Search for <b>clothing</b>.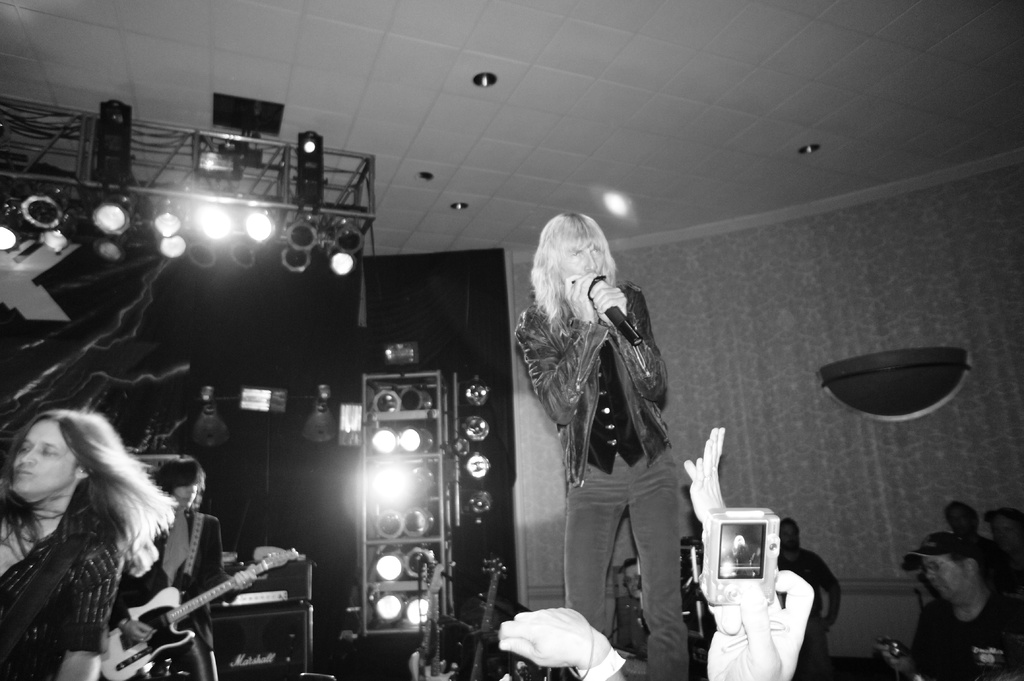
Found at left=118, top=513, right=218, bottom=680.
